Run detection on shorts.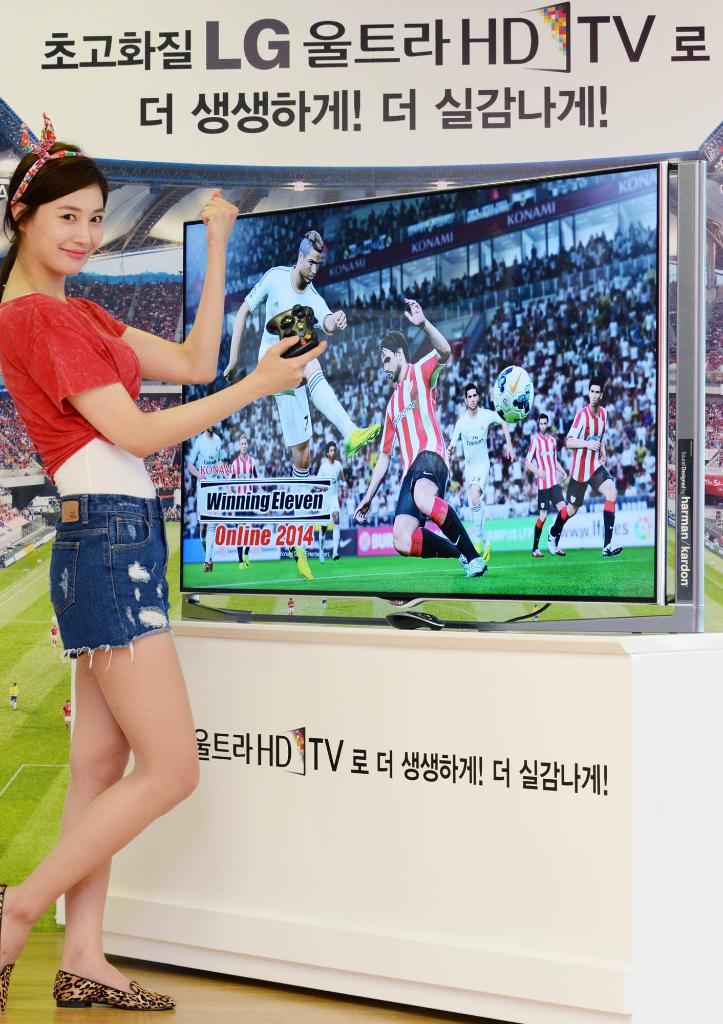
Result: {"left": 562, "top": 465, "right": 608, "bottom": 509}.
